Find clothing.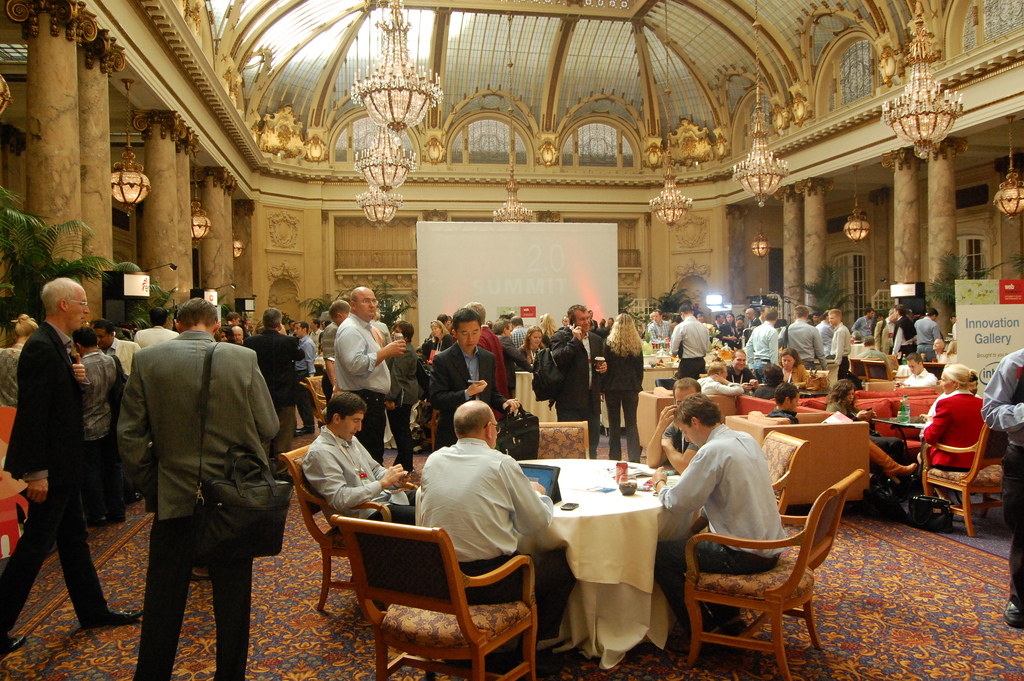
bbox=(893, 315, 913, 352).
